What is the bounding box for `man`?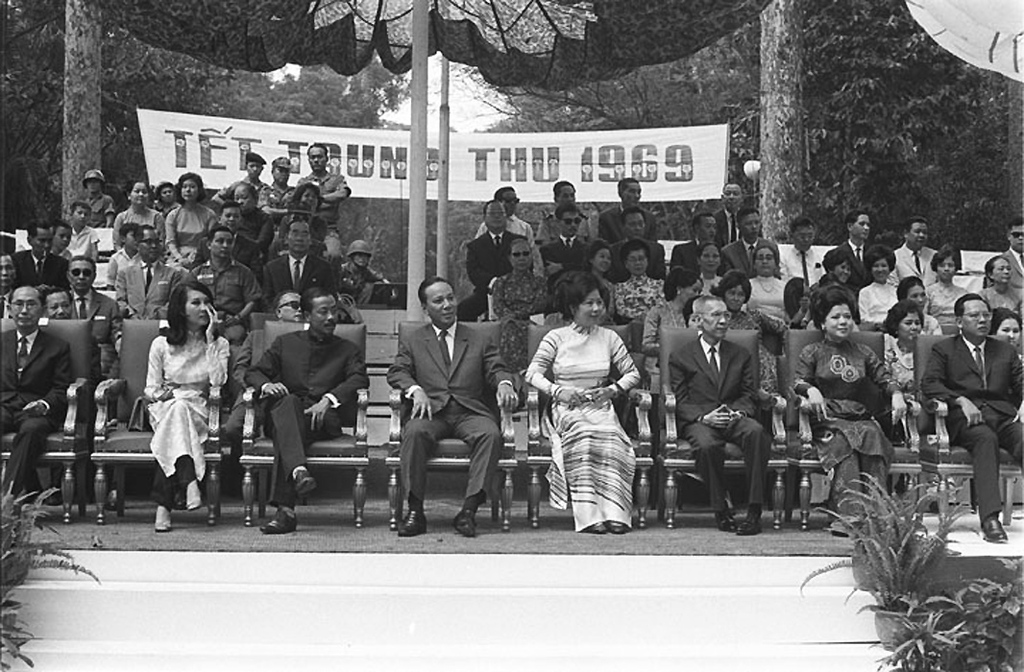
BBox(383, 276, 523, 540).
